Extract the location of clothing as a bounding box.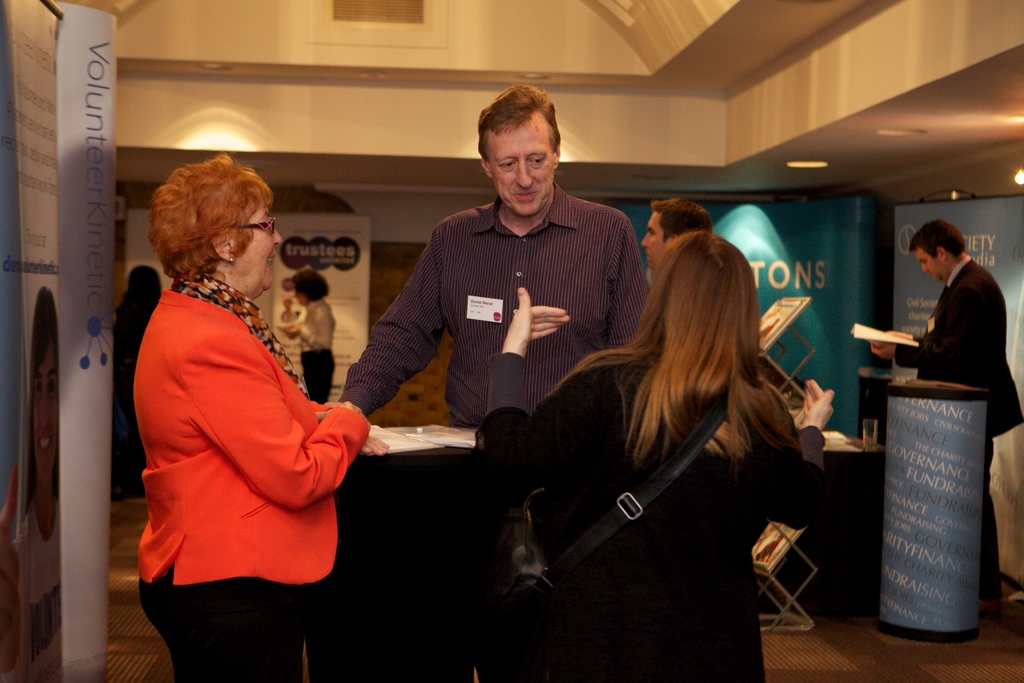
bbox(465, 330, 834, 682).
